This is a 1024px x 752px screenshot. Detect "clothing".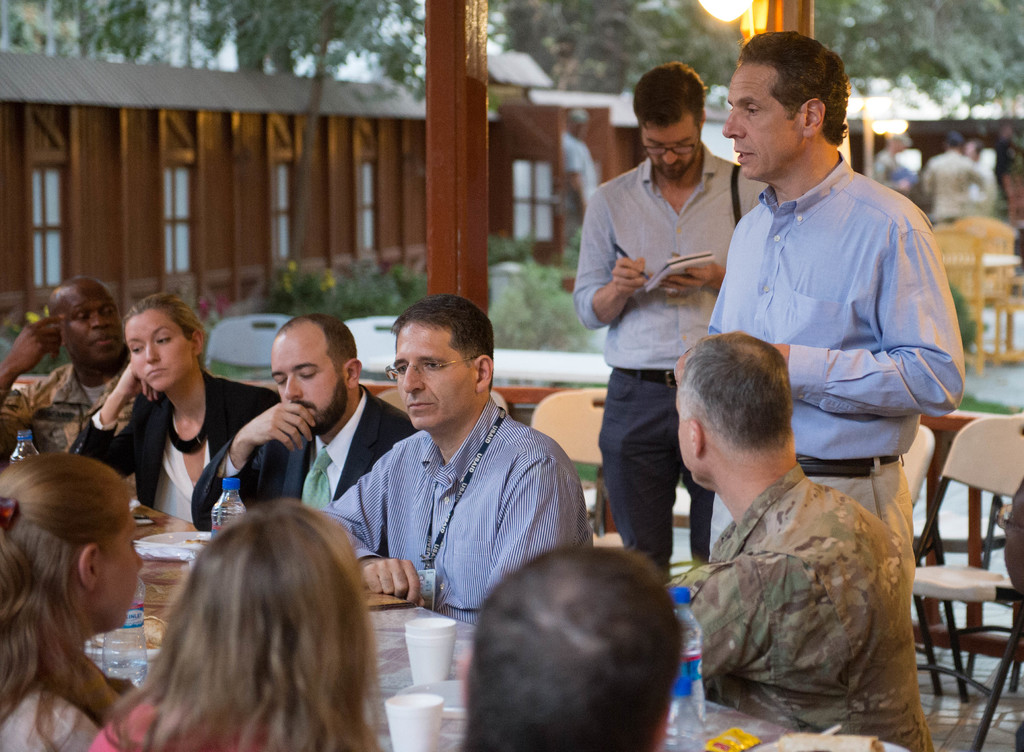
bbox(92, 696, 277, 750).
